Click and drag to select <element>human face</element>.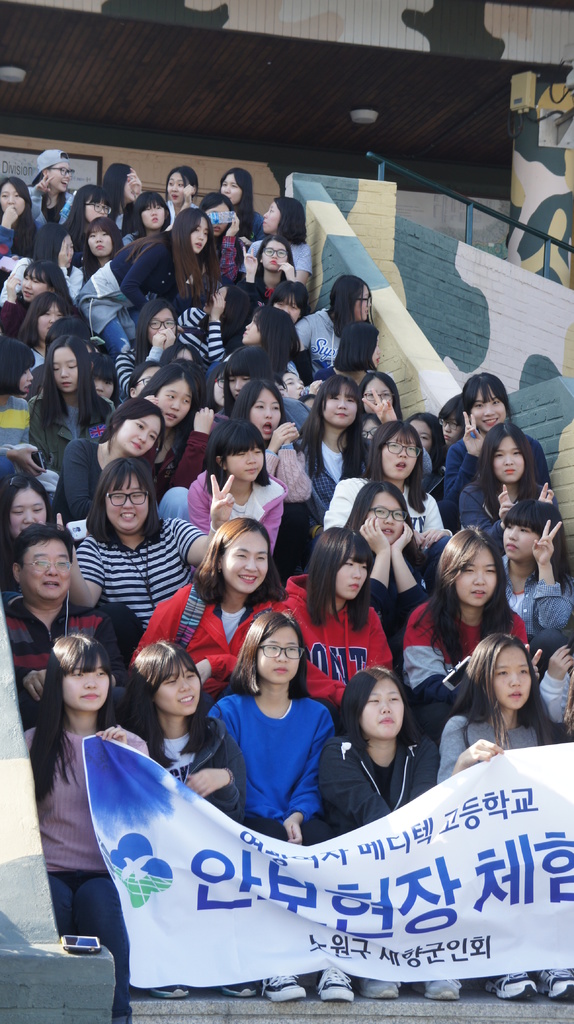
Selection: [x1=264, y1=200, x2=282, y2=234].
